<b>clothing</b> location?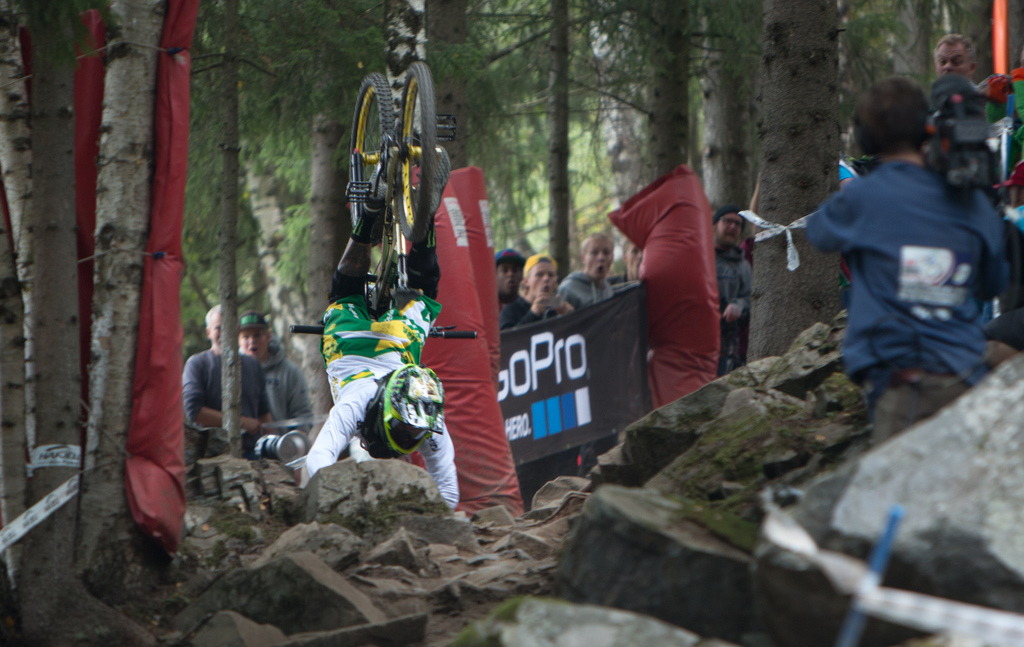
{"left": 293, "top": 288, "right": 460, "bottom": 500}
